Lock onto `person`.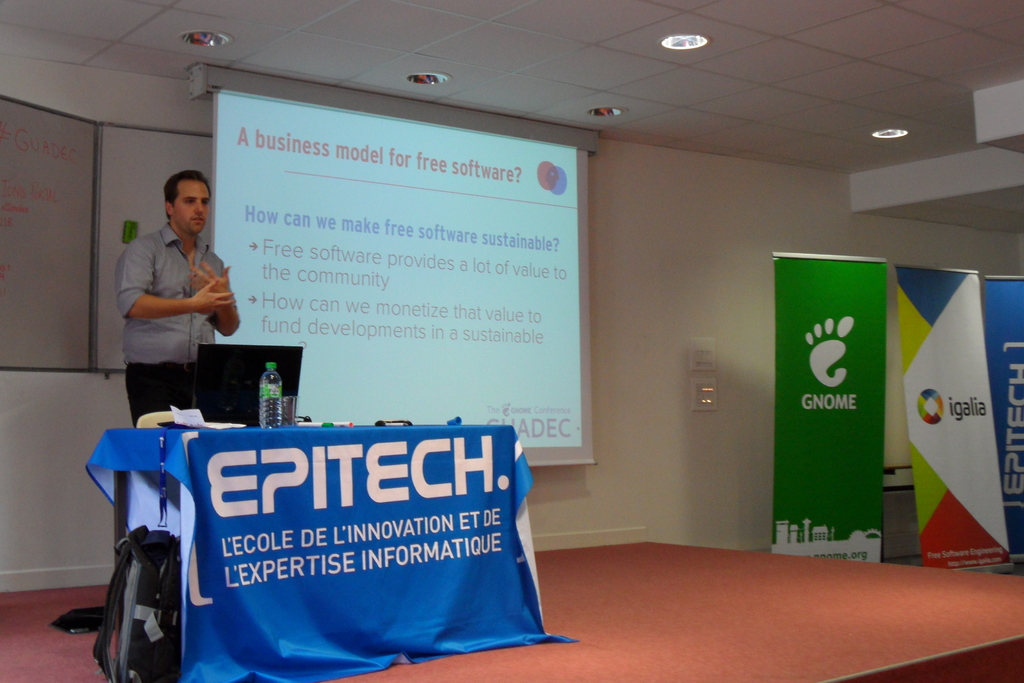
Locked: bbox=[115, 171, 239, 429].
